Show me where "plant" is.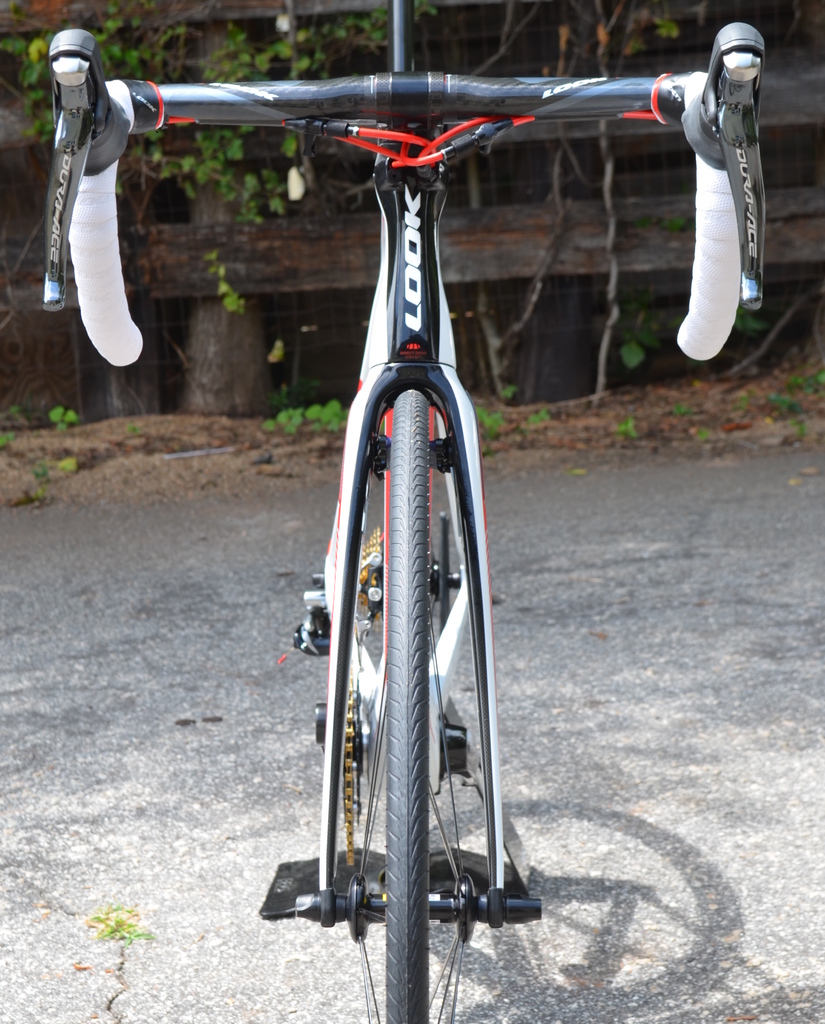
"plant" is at l=733, t=304, r=756, b=342.
